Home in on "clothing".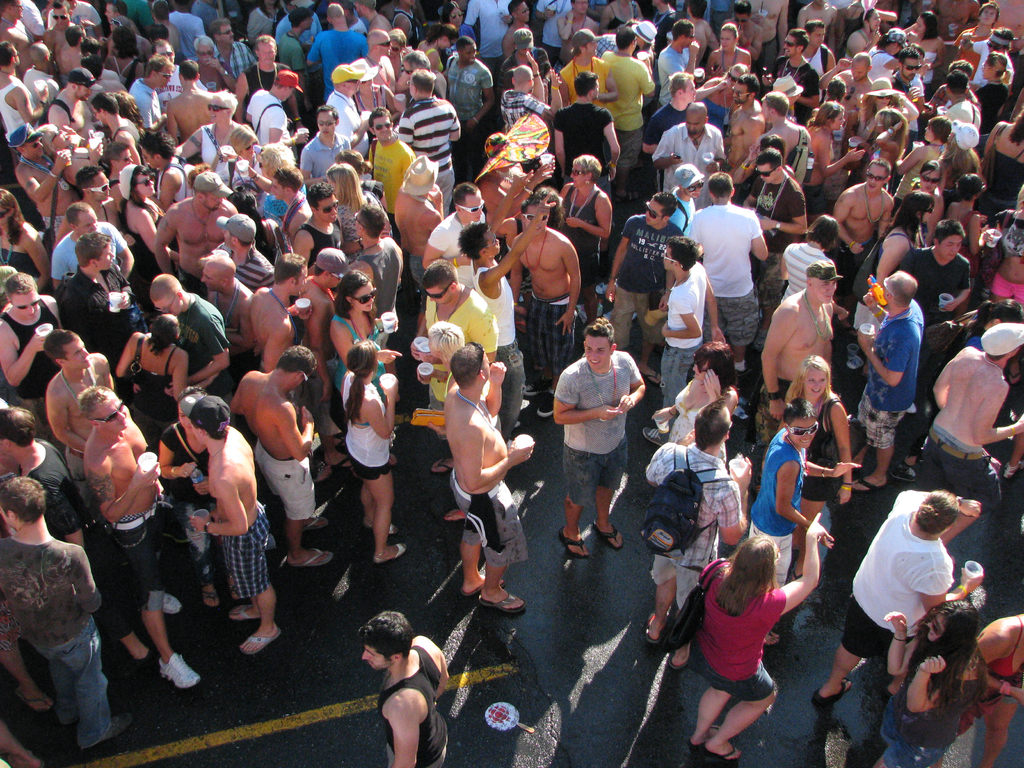
Homed in at {"x1": 978, "y1": 122, "x2": 1023, "y2": 213}.
